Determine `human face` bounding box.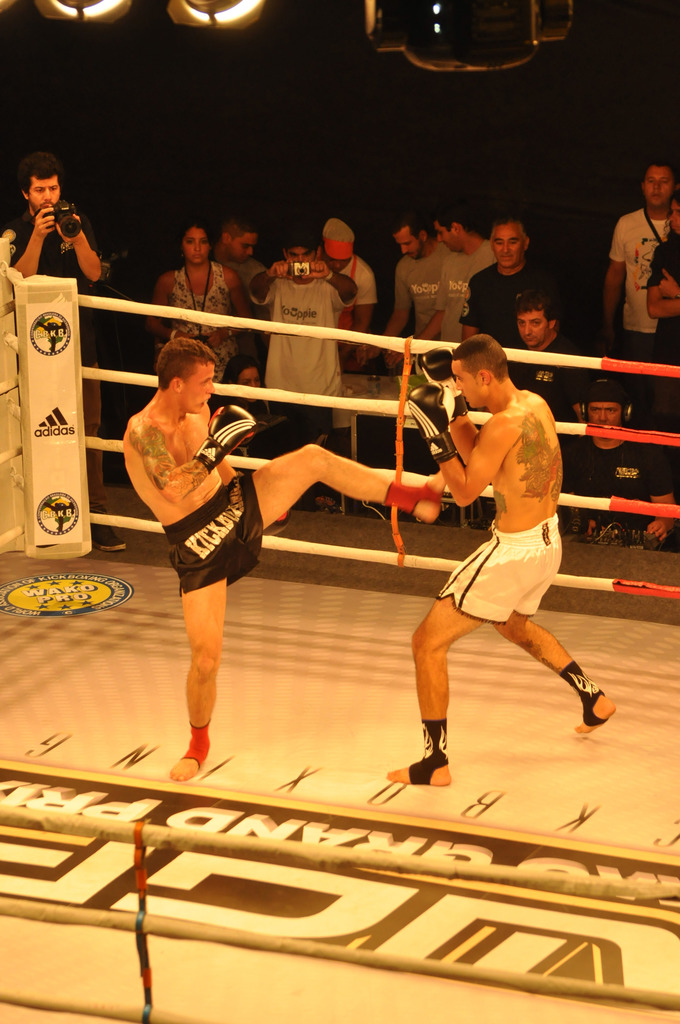
Determined: region(430, 221, 452, 250).
